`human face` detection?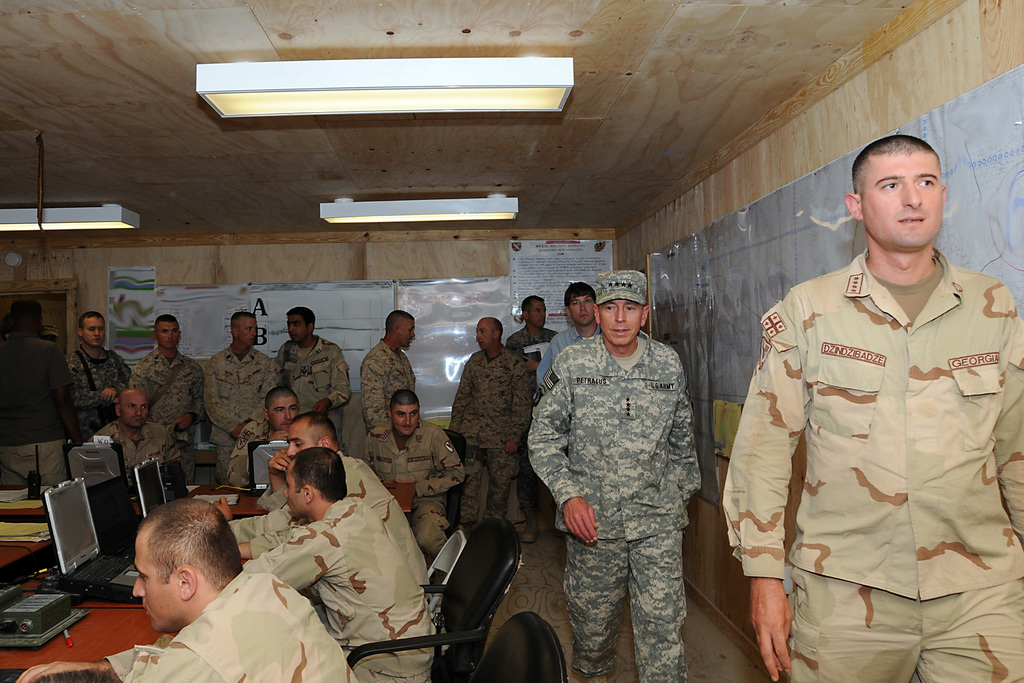
box(394, 399, 420, 439)
